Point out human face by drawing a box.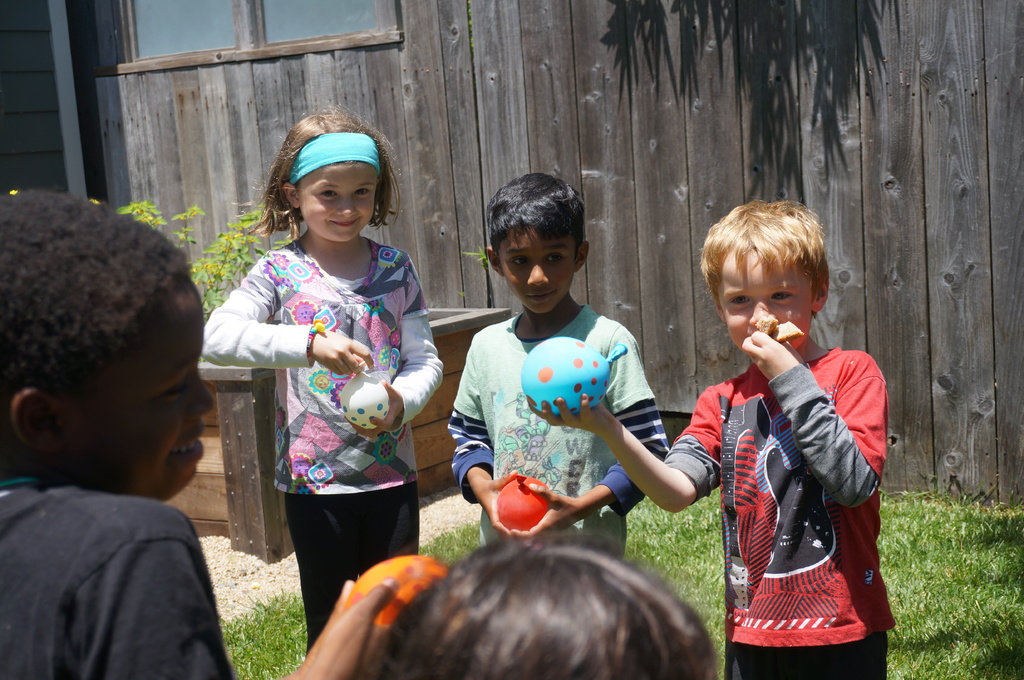
crop(722, 248, 814, 348).
